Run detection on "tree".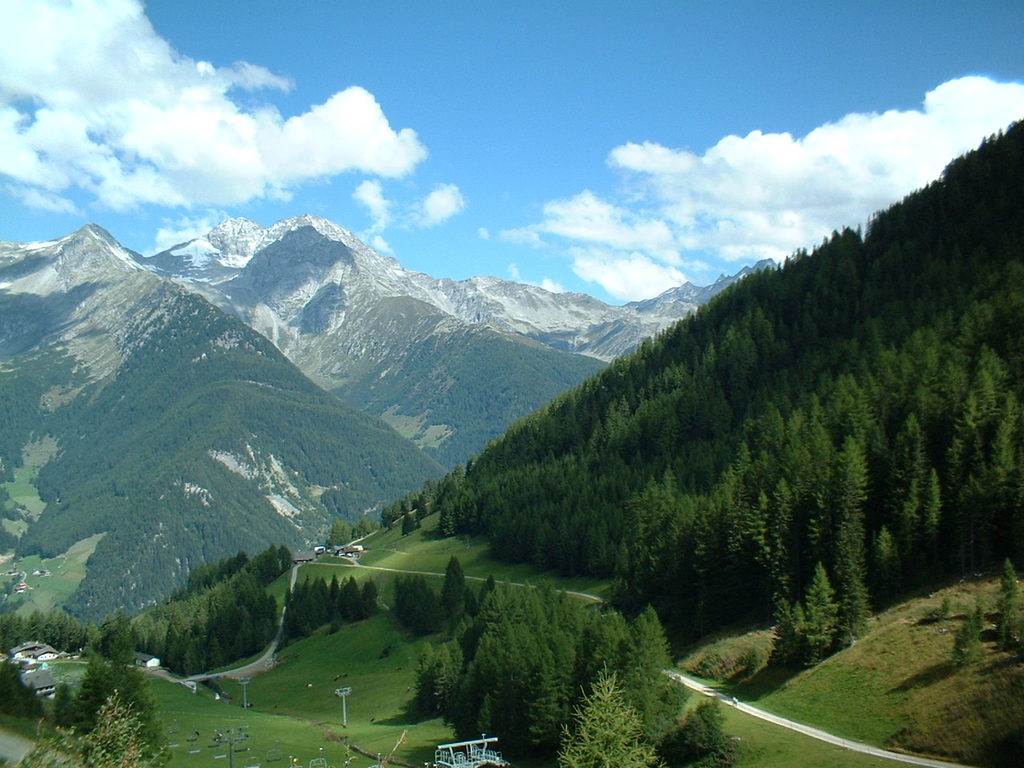
Result: locate(957, 616, 985, 662).
